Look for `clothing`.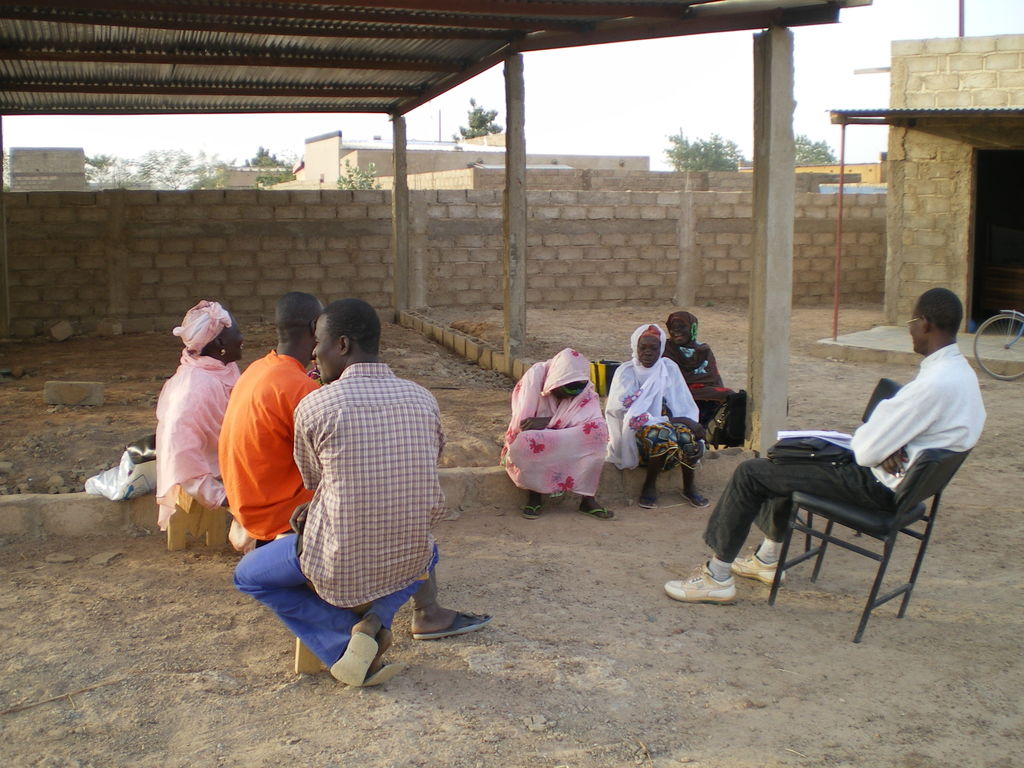
Found: (237,362,442,668).
